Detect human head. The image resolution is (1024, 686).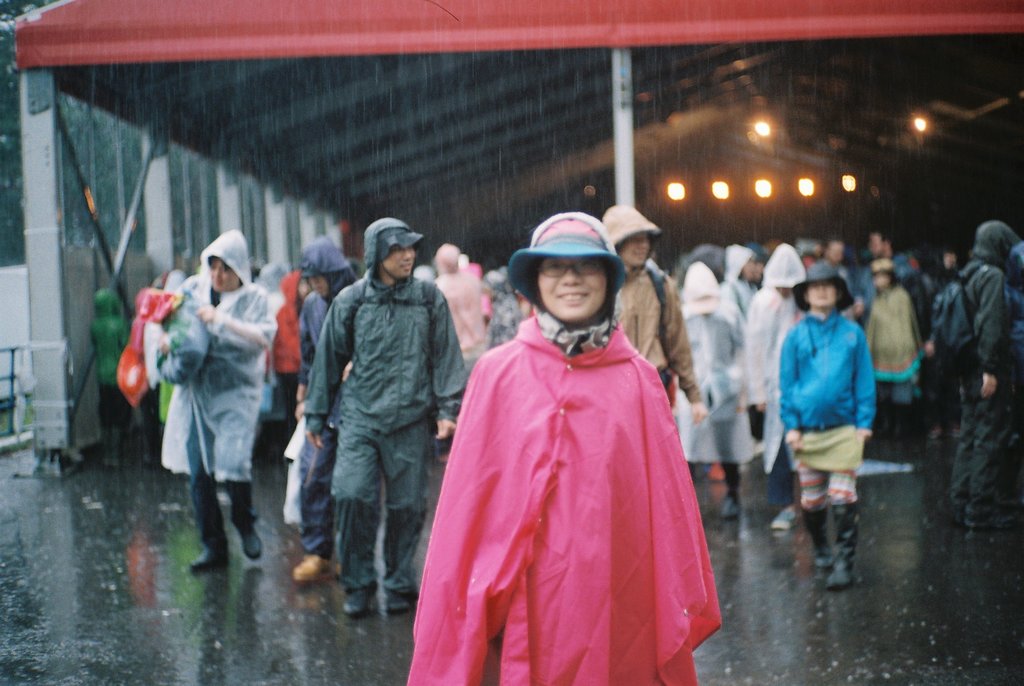
bbox=[685, 260, 722, 314].
